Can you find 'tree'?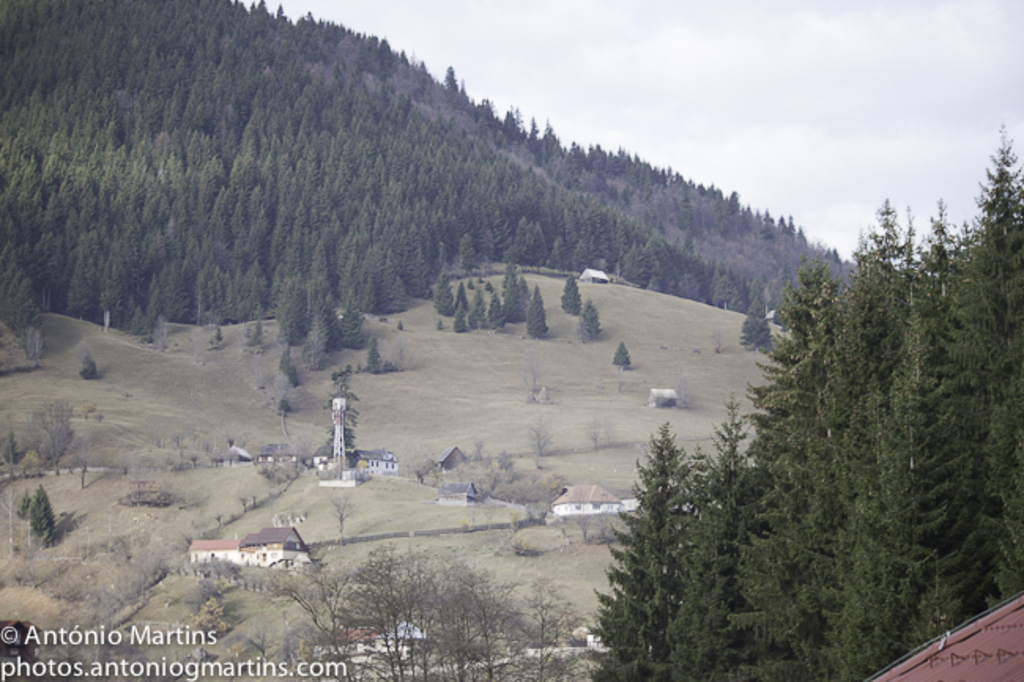
Yes, bounding box: Rect(526, 284, 547, 342).
